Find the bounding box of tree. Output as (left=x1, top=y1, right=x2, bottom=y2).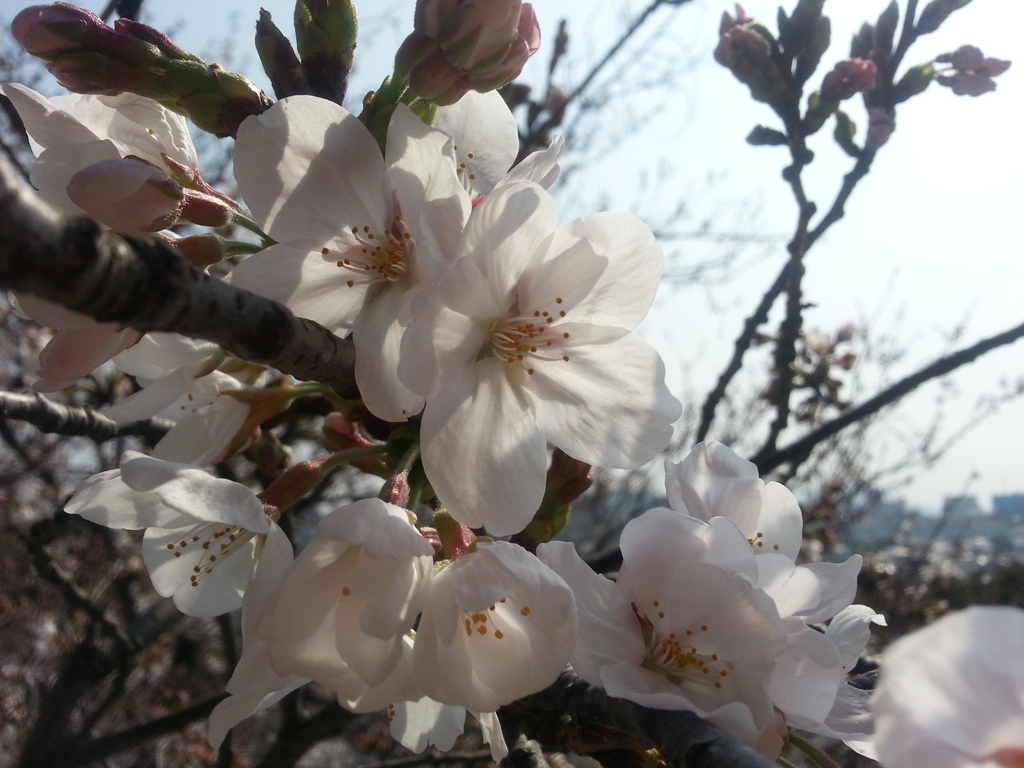
(left=0, top=0, right=1023, bottom=767).
